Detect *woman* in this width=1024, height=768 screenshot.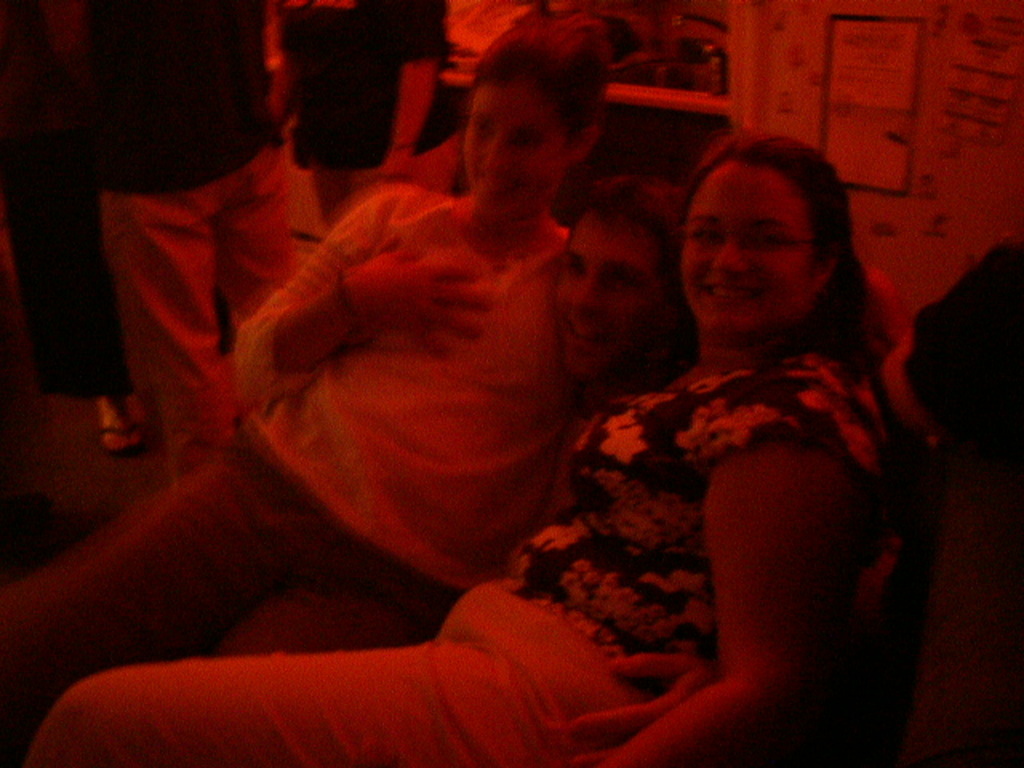
Detection: x1=0, y1=131, x2=912, y2=766.
